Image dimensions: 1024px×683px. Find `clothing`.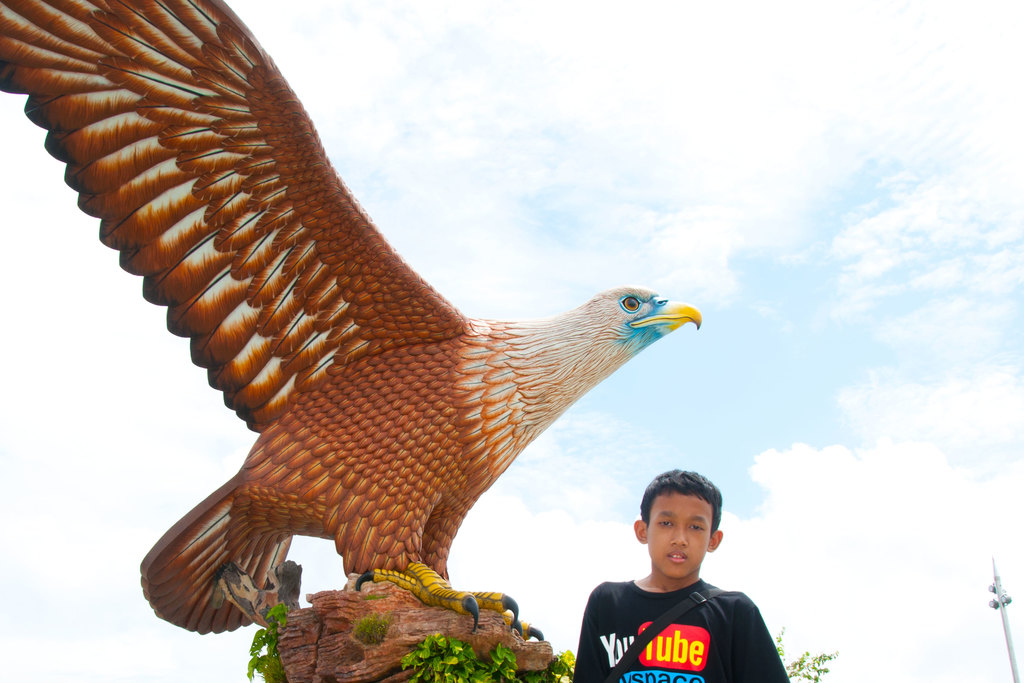
570, 578, 790, 682.
